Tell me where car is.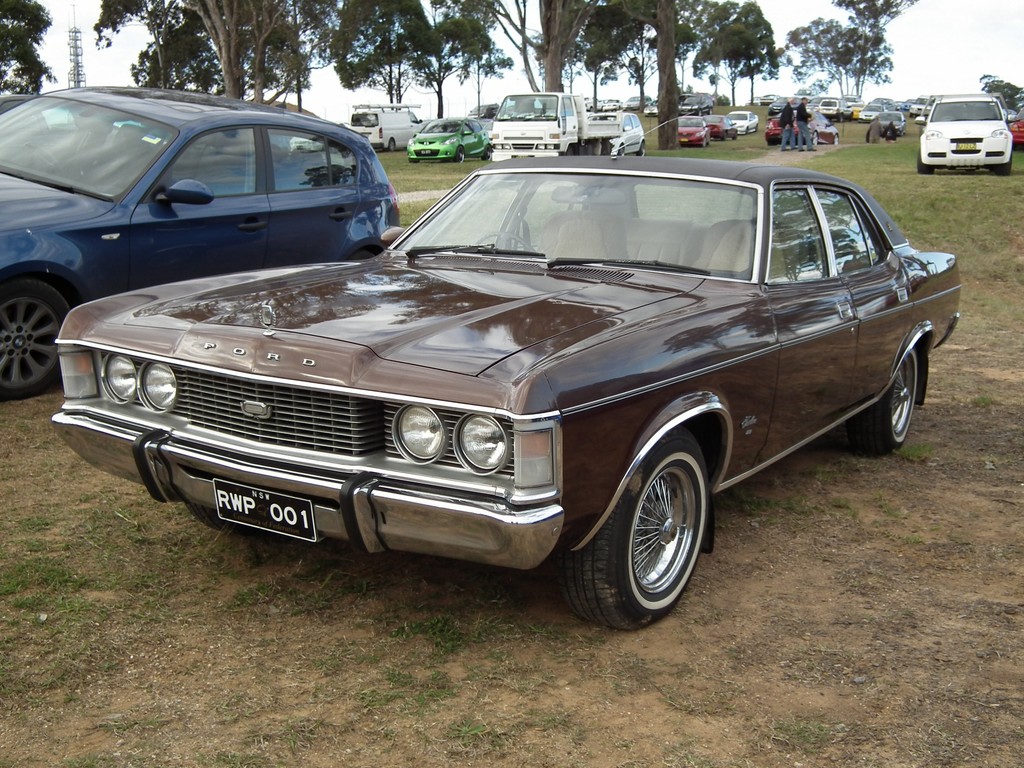
car is at detection(1004, 118, 1023, 145).
